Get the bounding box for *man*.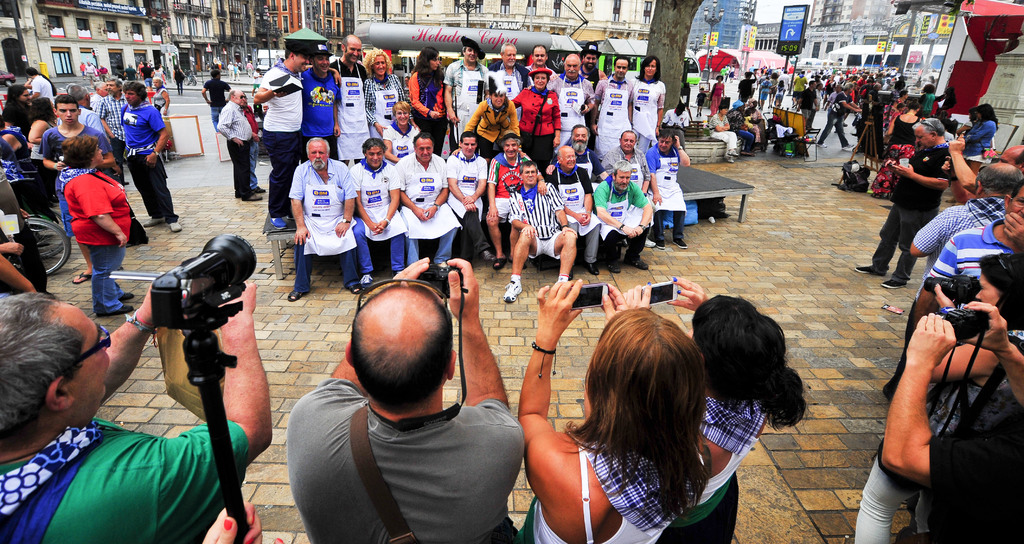
bbox(67, 83, 125, 186).
